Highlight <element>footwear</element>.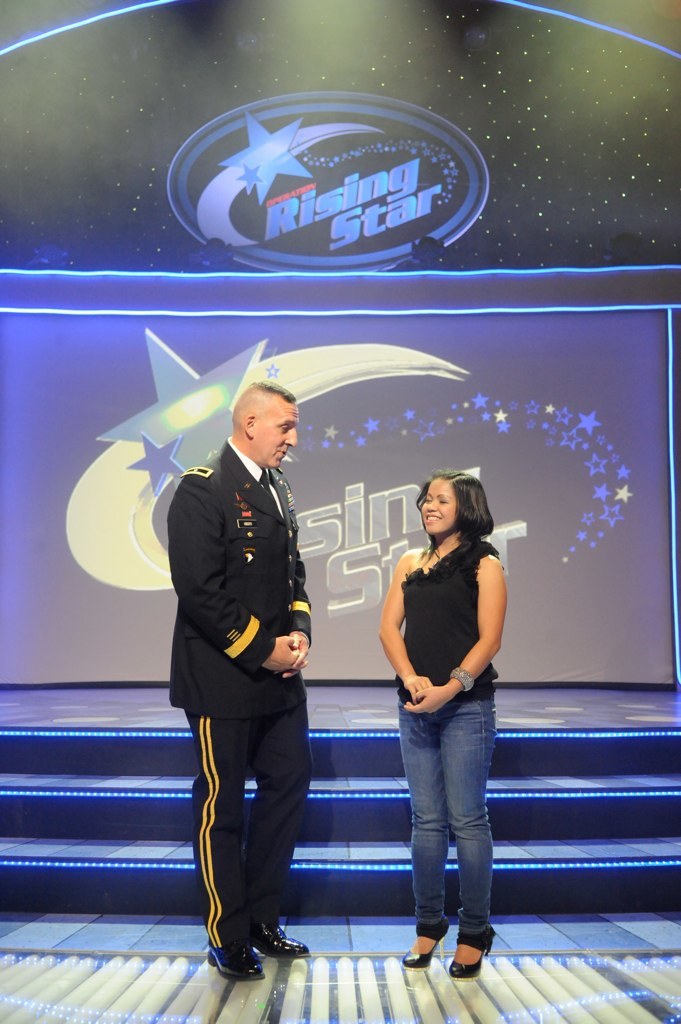
Highlighted region: box(200, 934, 264, 989).
